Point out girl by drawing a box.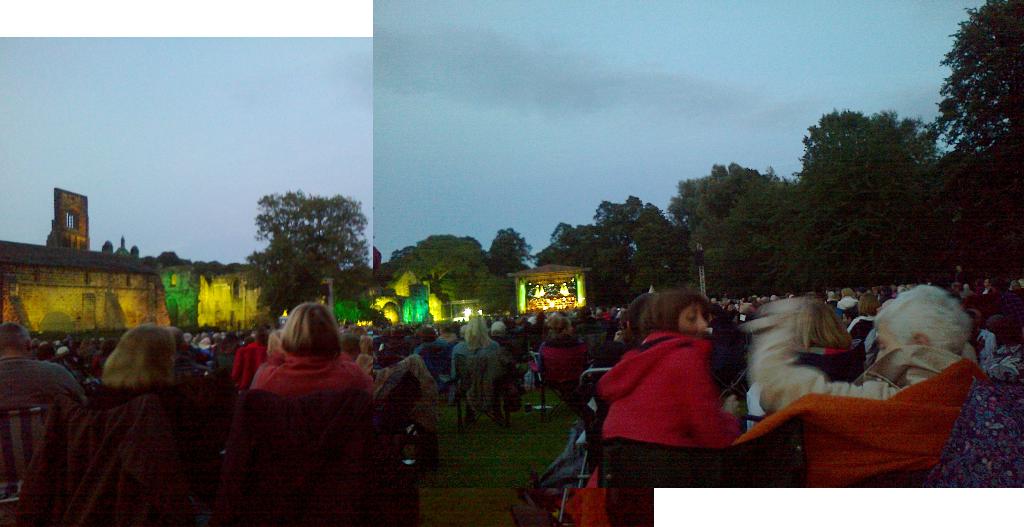
l=585, t=285, r=744, b=492.
